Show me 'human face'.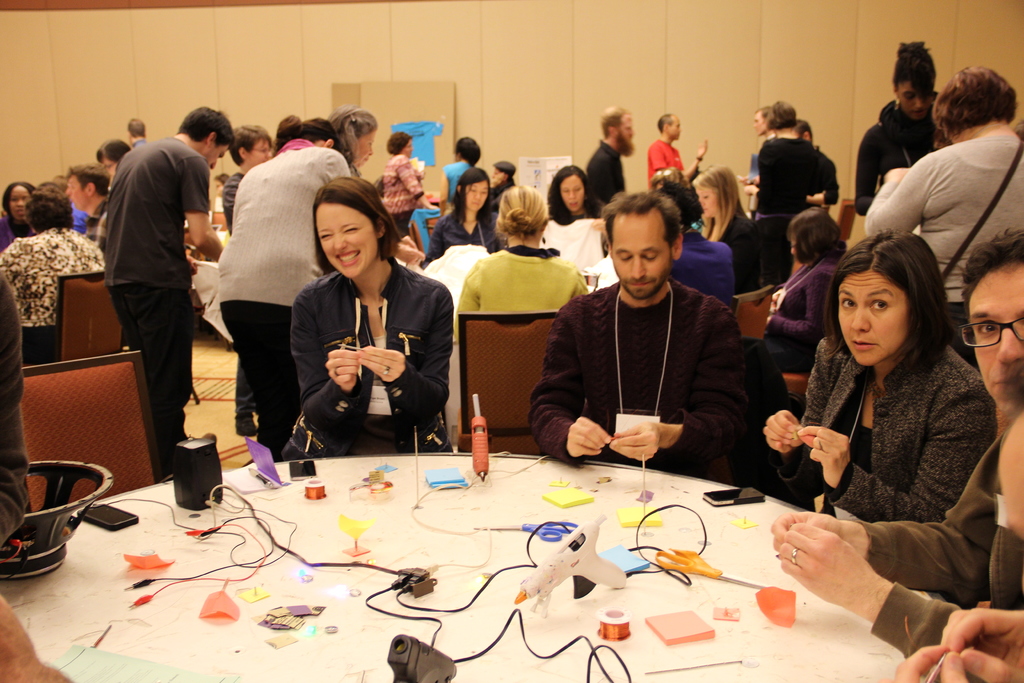
'human face' is here: box(318, 202, 381, 281).
